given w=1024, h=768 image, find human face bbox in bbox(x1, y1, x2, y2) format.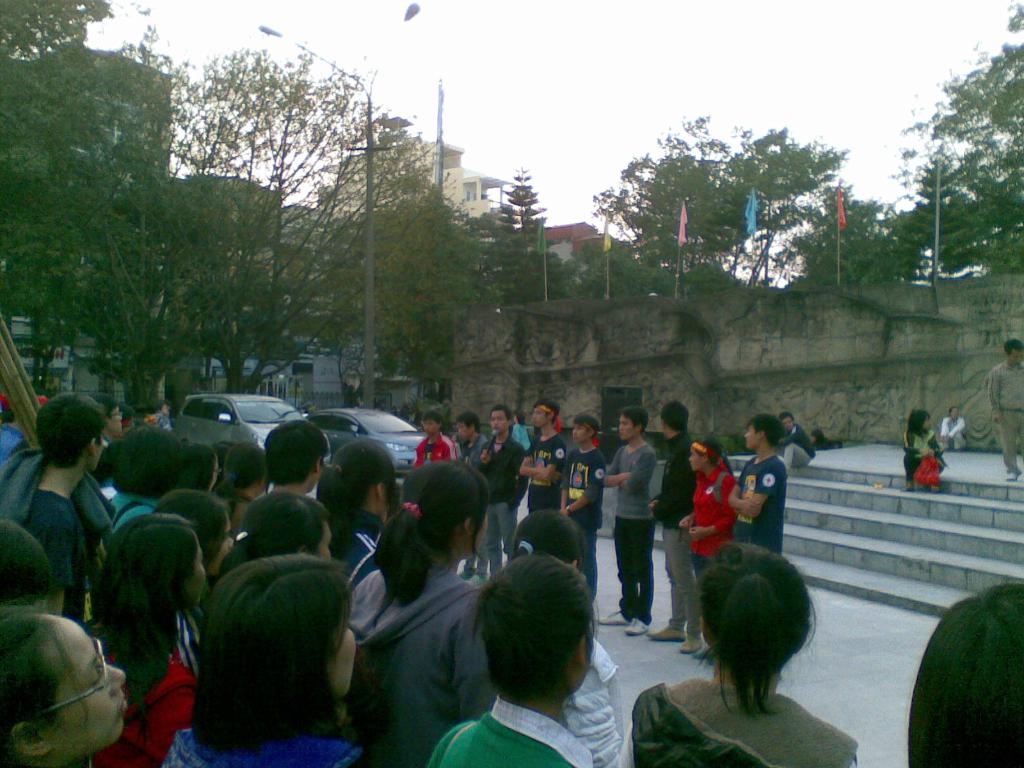
bbox(454, 424, 469, 438).
